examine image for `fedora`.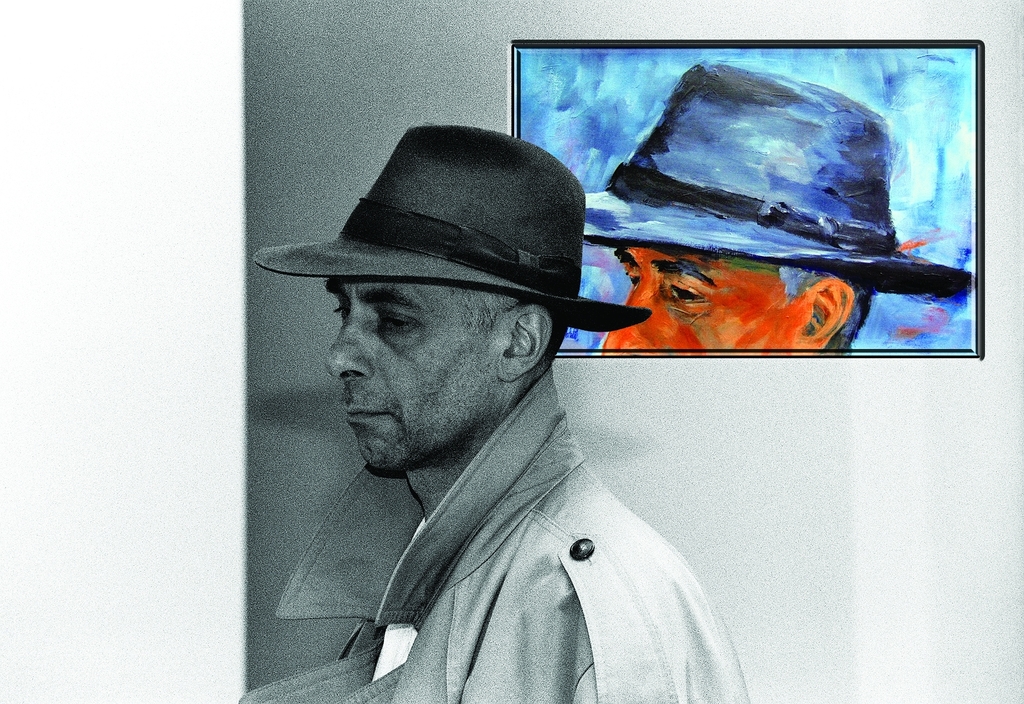
Examination result: [252, 126, 652, 329].
